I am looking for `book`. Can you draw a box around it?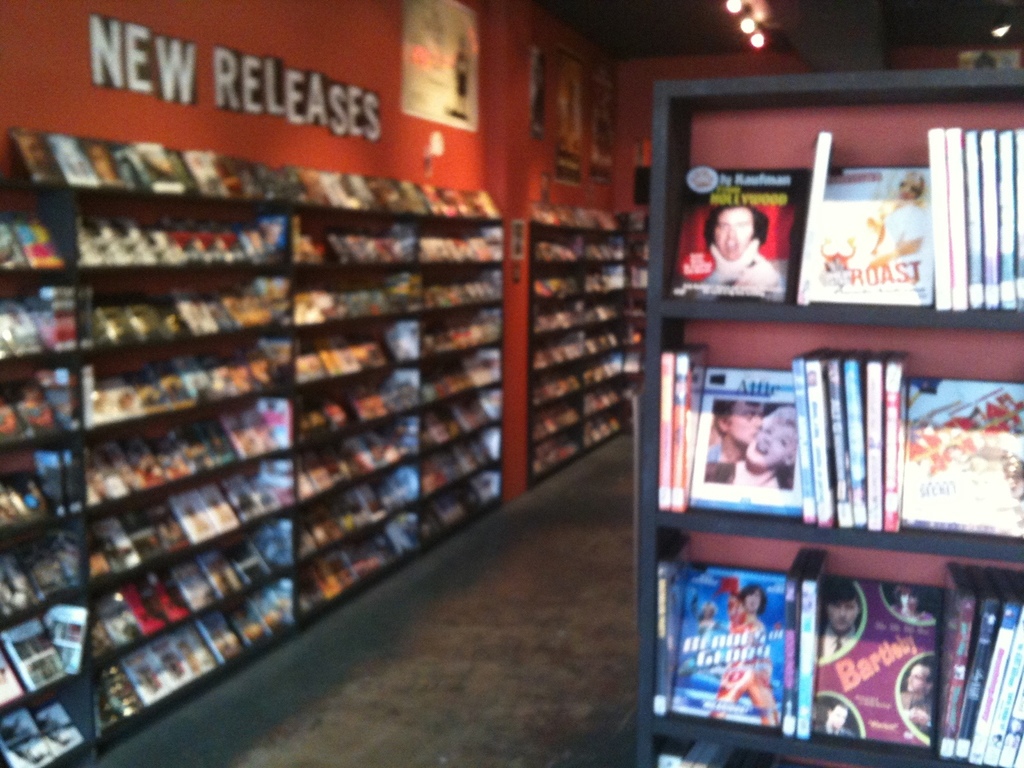
Sure, the bounding box is l=684, t=361, r=801, b=521.
